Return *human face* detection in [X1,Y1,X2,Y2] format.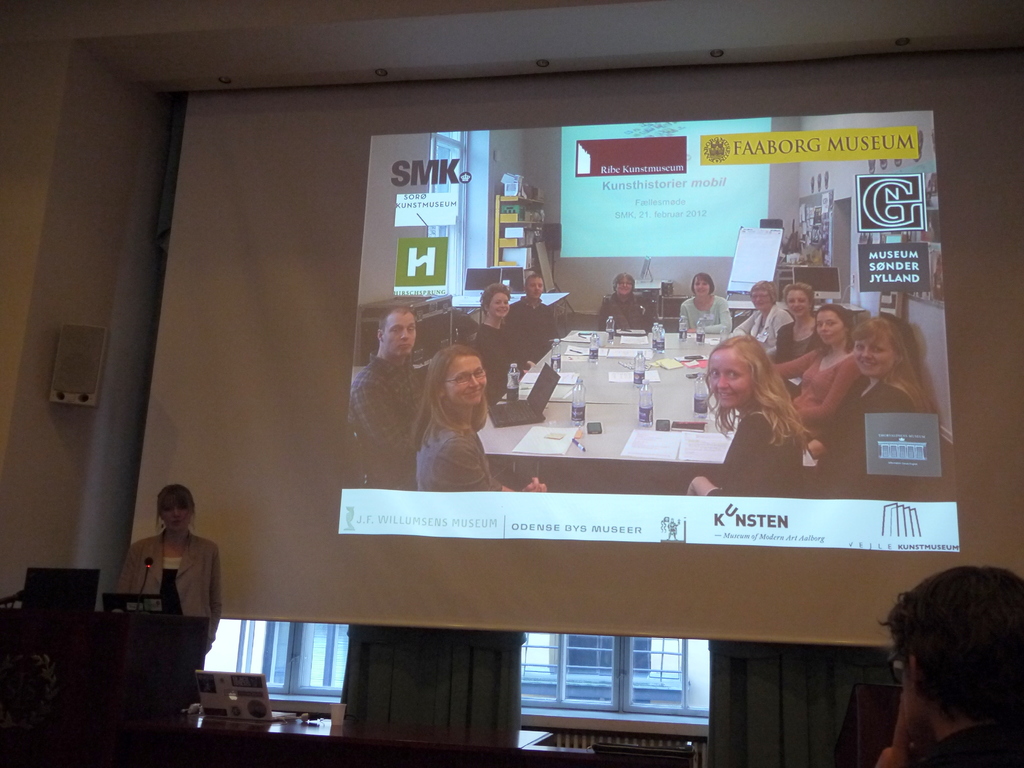
[710,351,755,408].
